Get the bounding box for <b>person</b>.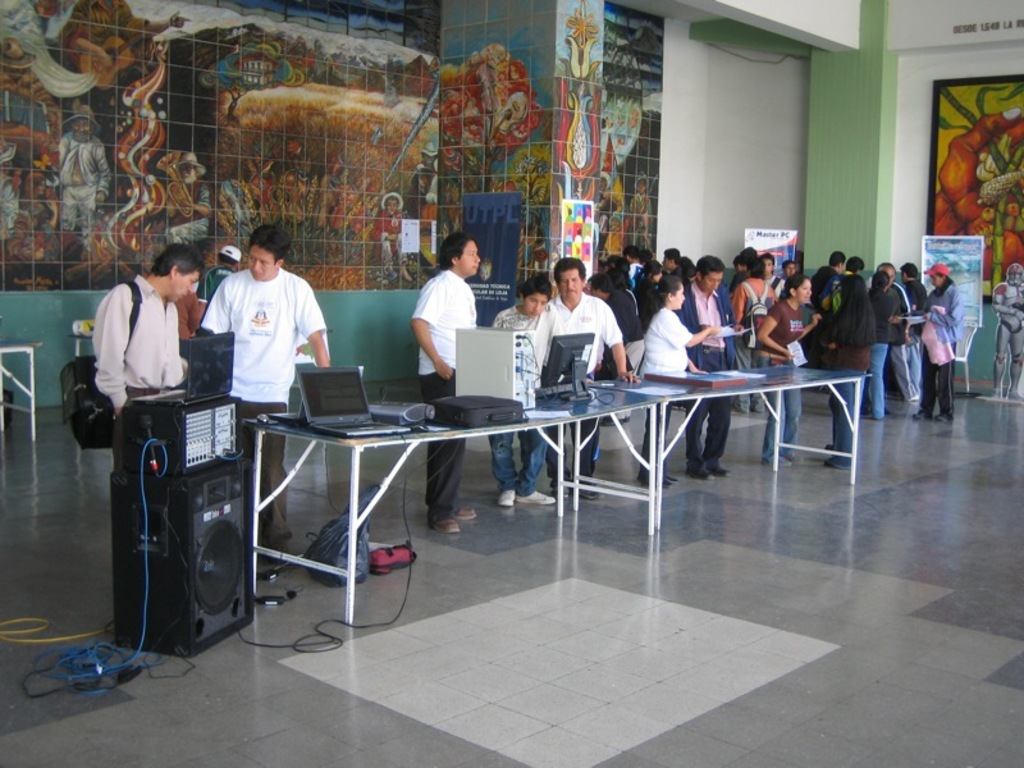
left=548, top=257, right=641, bottom=498.
